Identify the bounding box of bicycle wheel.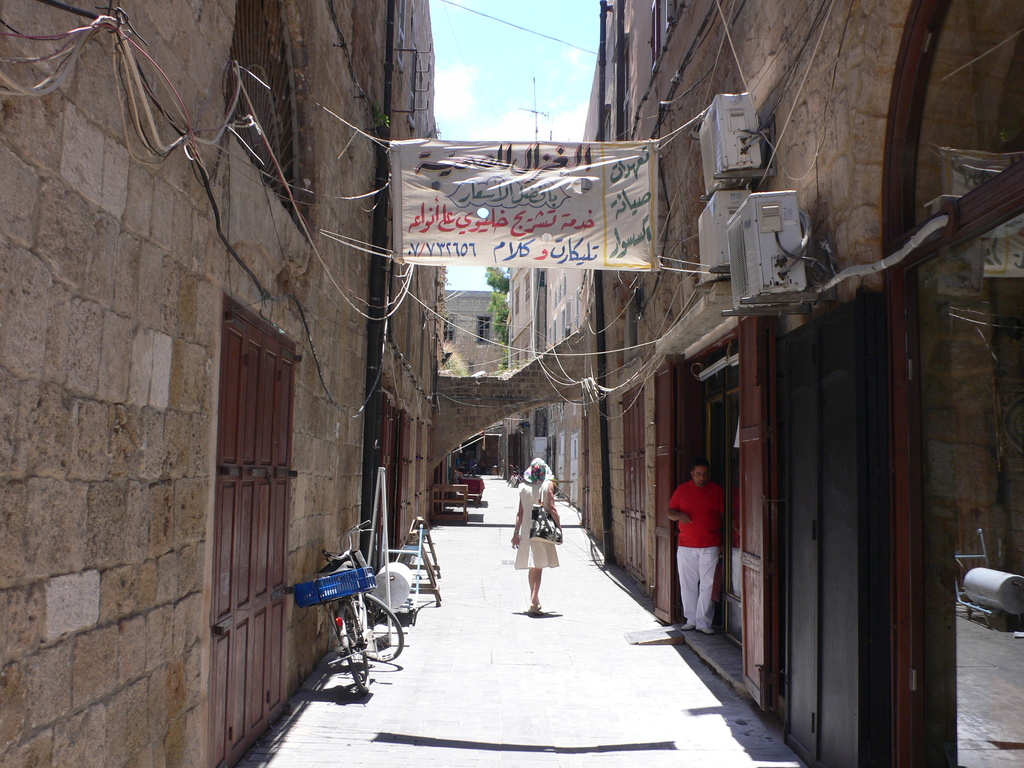
513 476 518 488.
